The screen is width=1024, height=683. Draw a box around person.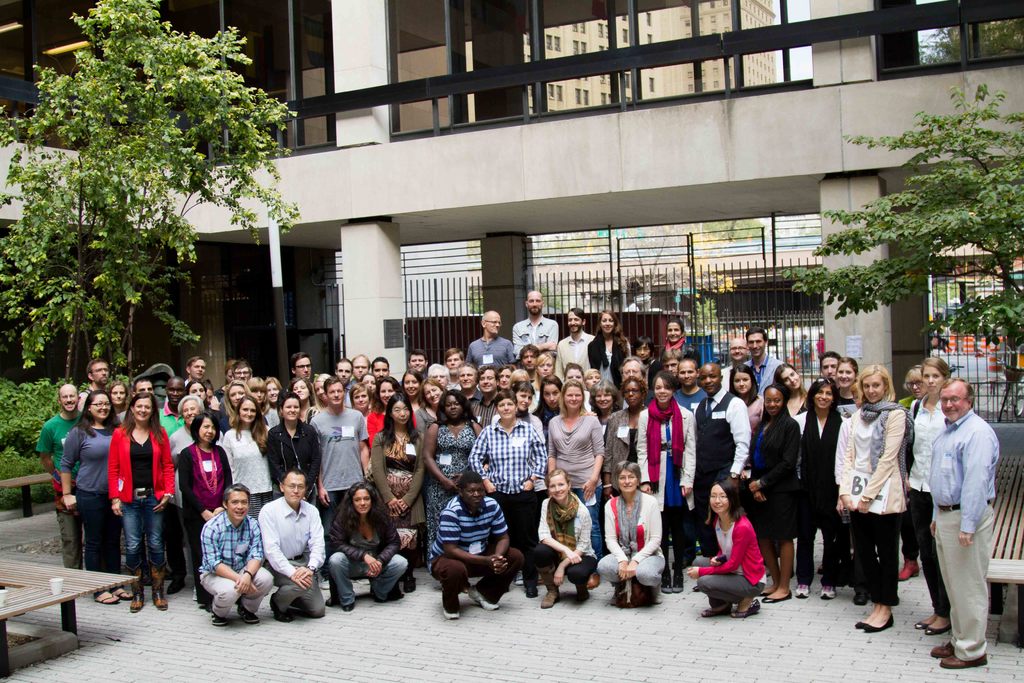
x1=58, y1=388, x2=125, y2=602.
